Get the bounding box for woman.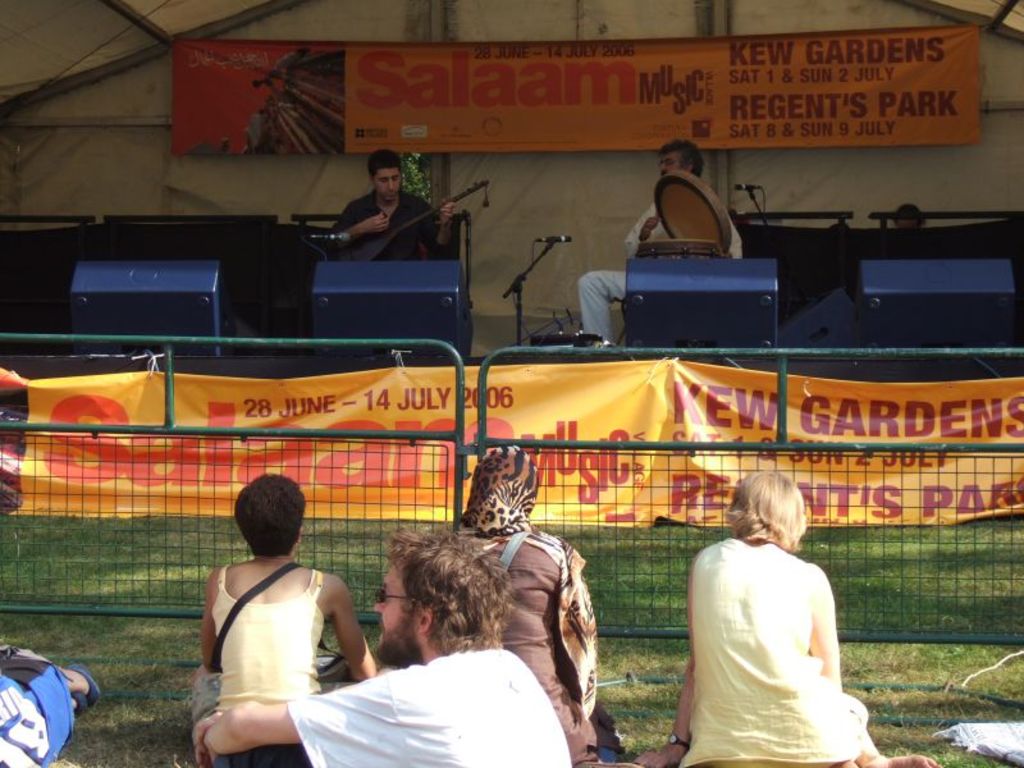
detection(666, 468, 868, 763).
